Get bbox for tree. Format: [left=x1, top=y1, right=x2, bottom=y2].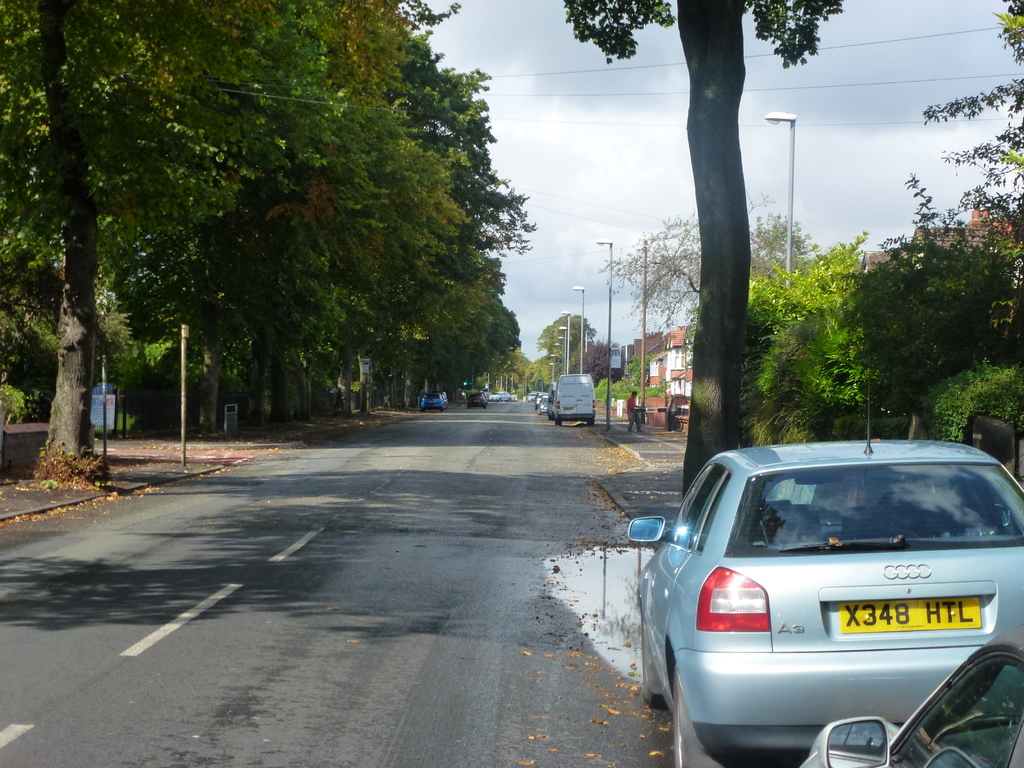
[left=24, top=26, right=523, bottom=444].
